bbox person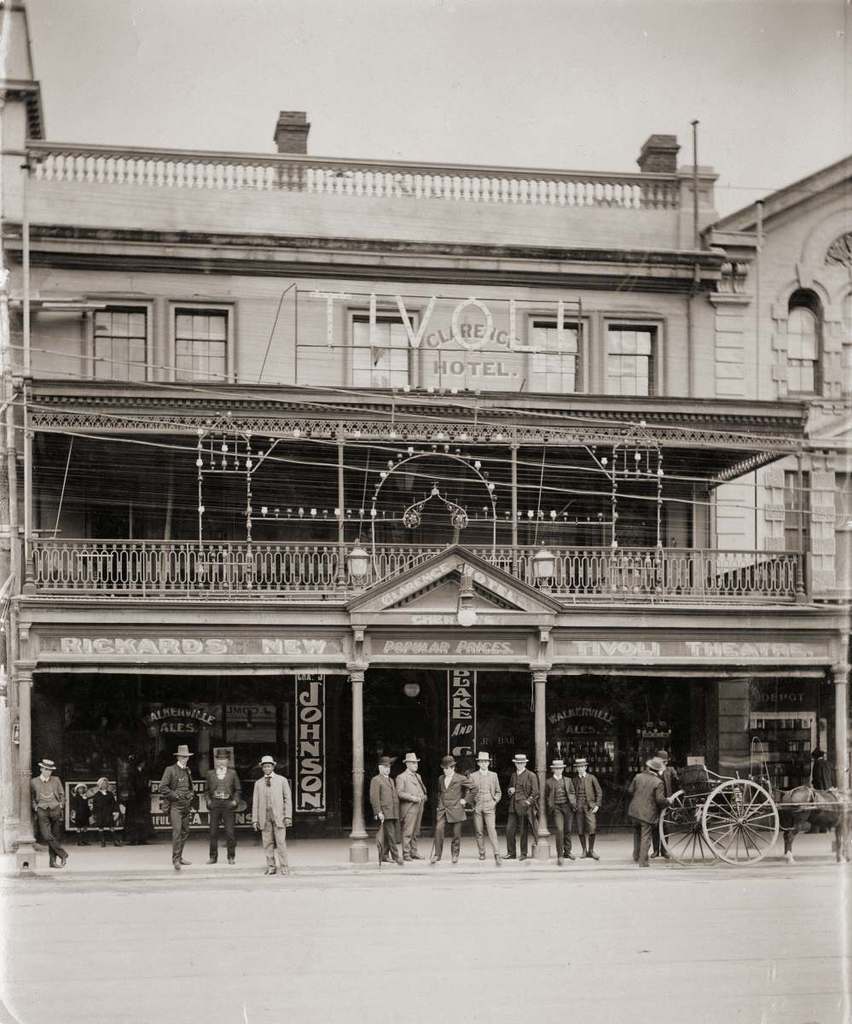
{"x1": 90, "y1": 771, "x2": 120, "y2": 847}
